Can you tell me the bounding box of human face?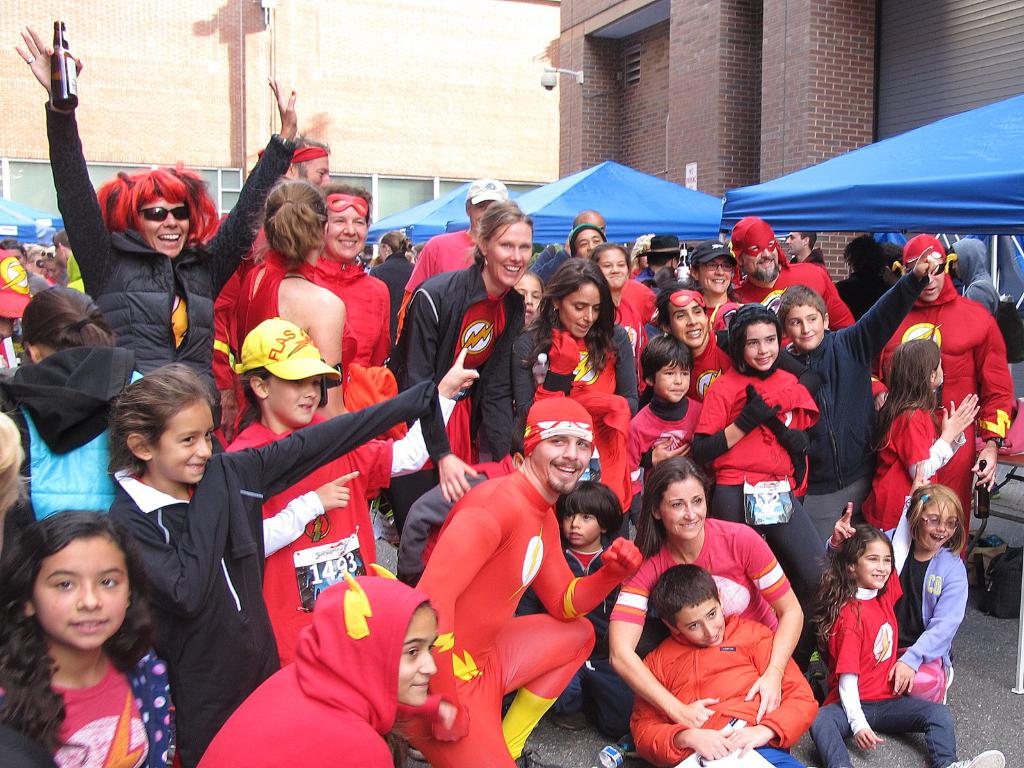
662/480/707/540.
